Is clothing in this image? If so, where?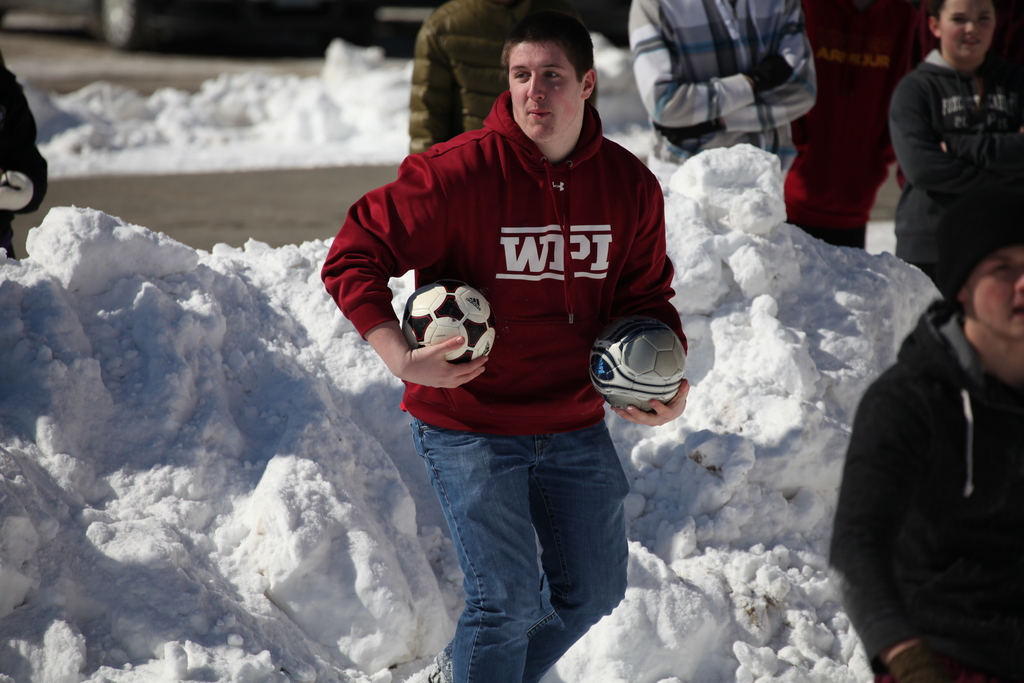
Yes, at {"x1": 617, "y1": 0, "x2": 818, "y2": 199}.
